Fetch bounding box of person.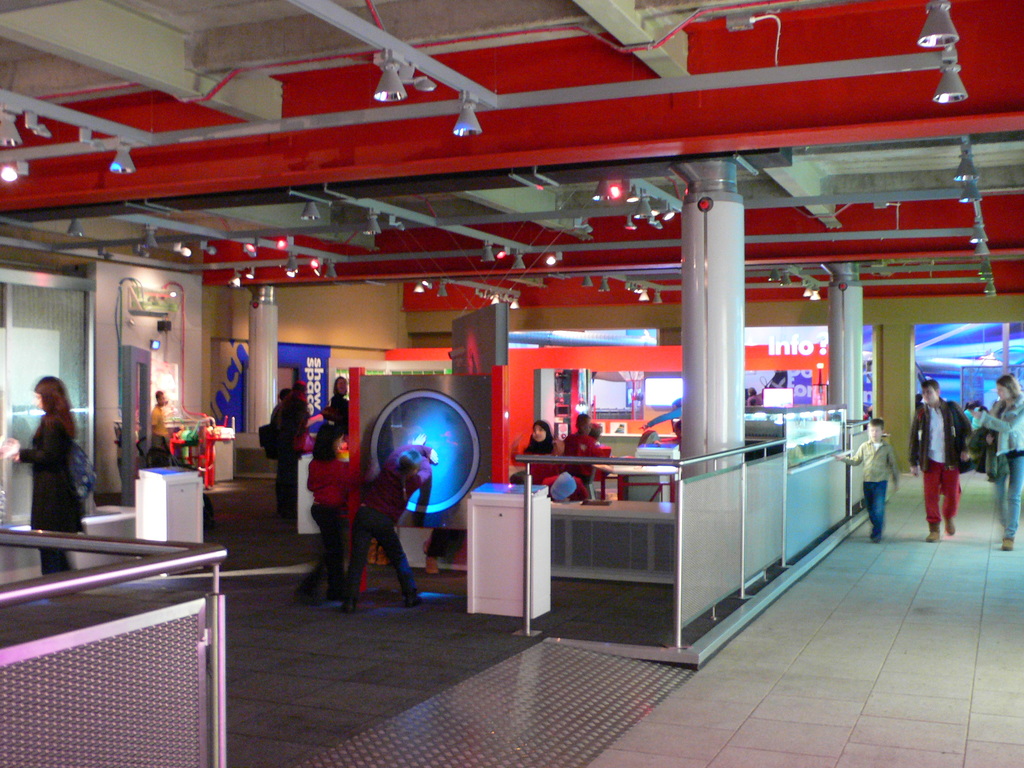
Bbox: rect(148, 390, 172, 456).
